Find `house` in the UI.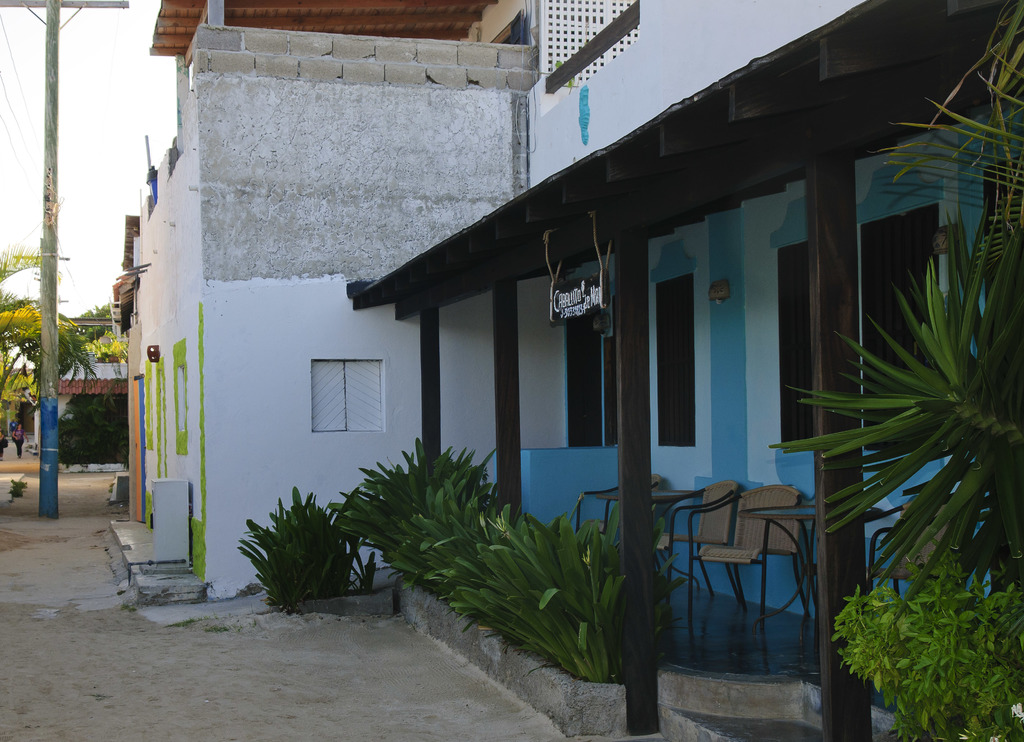
UI element at 22/358/132/463.
